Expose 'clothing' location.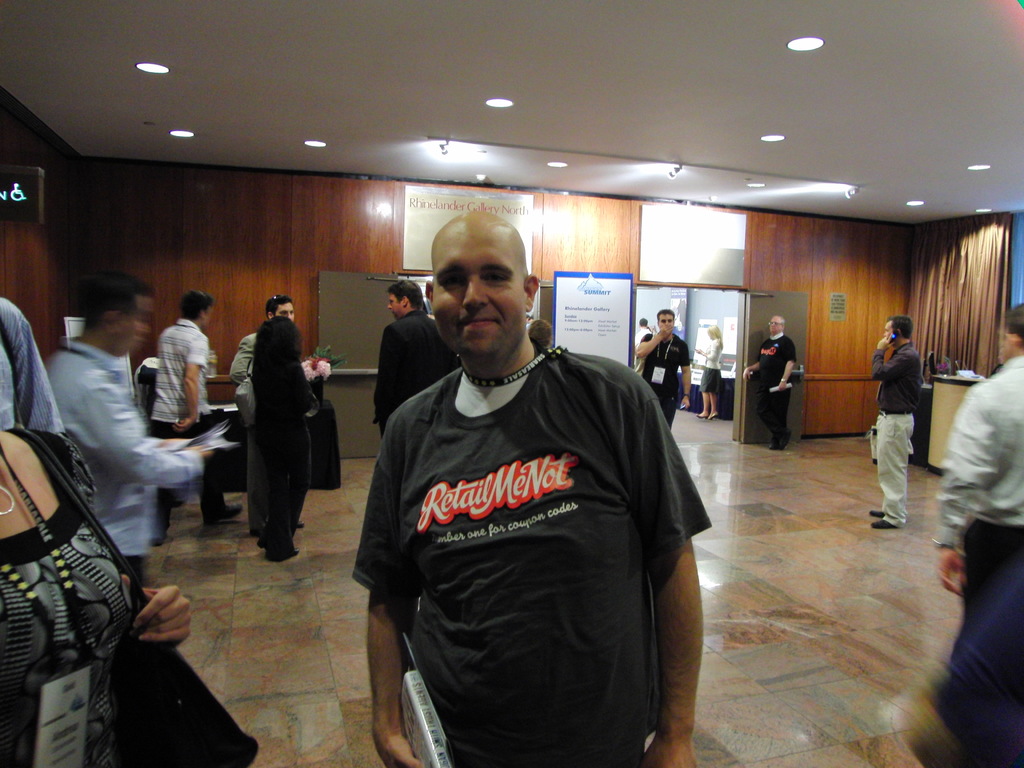
Exposed at [348,312,713,755].
